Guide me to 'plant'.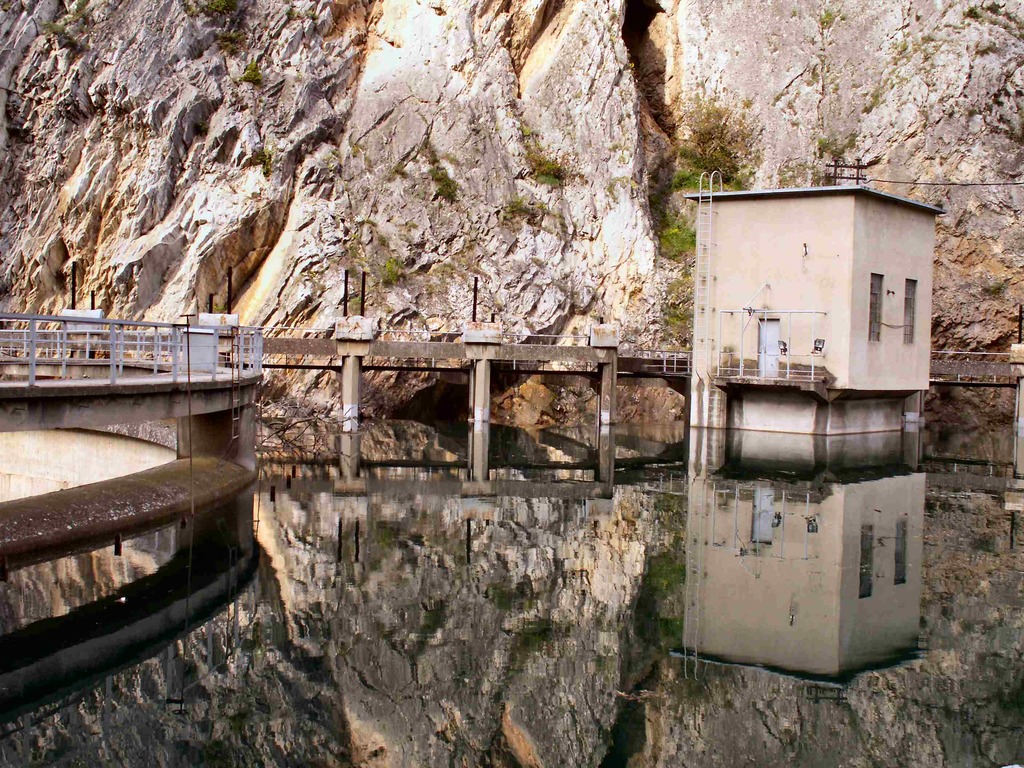
Guidance: [609, 172, 635, 204].
